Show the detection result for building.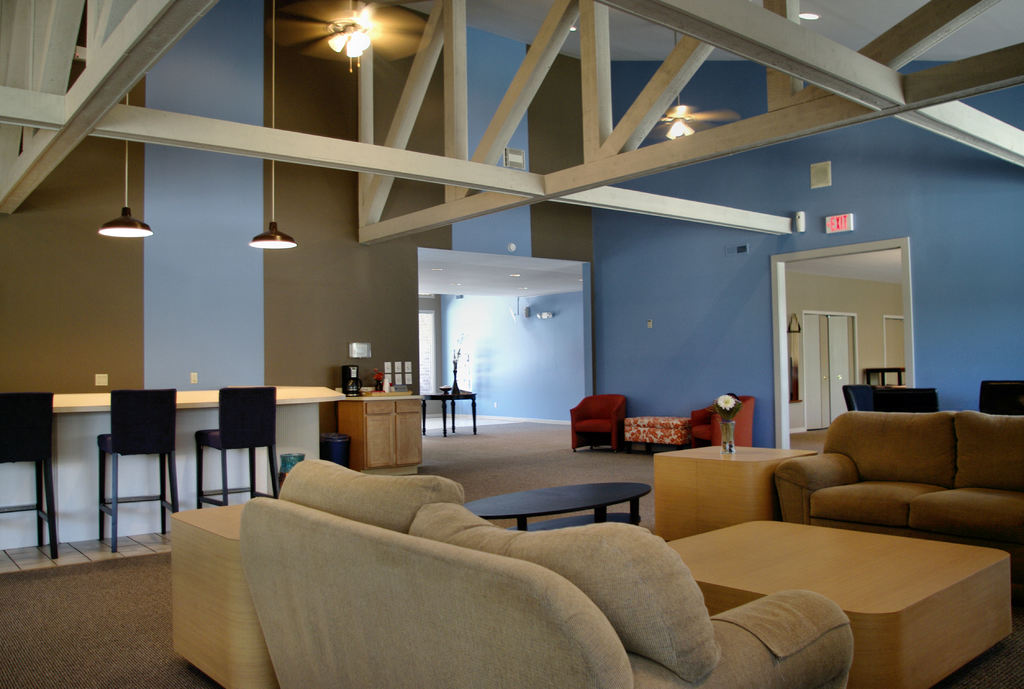
bbox(1, 0, 1023, 688).
